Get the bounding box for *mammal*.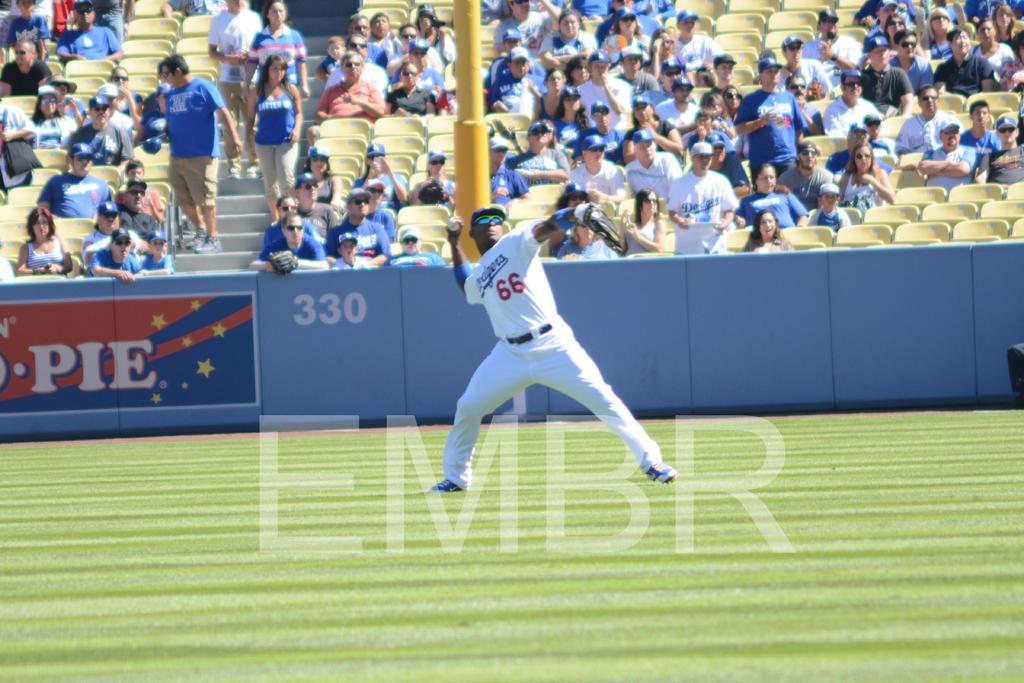
{"left": 299, "top": 145, "right": 342, "bottom": 204}.
